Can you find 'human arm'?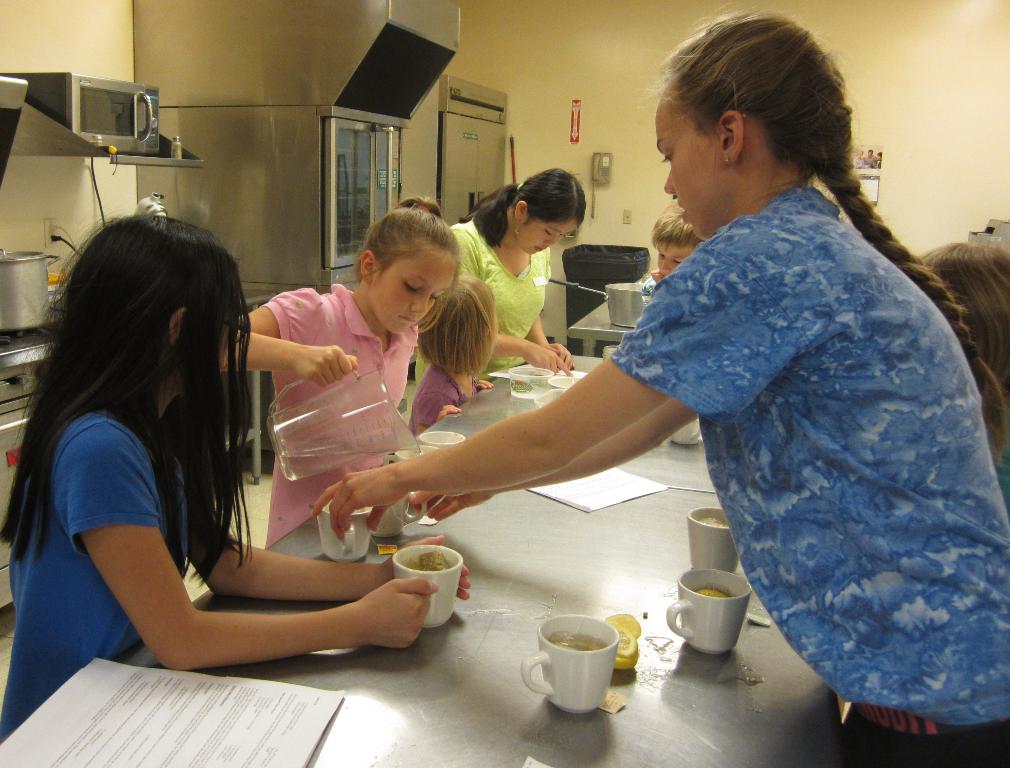
Yes, bounding box: <region>457, 363, 485, 393</region>.
